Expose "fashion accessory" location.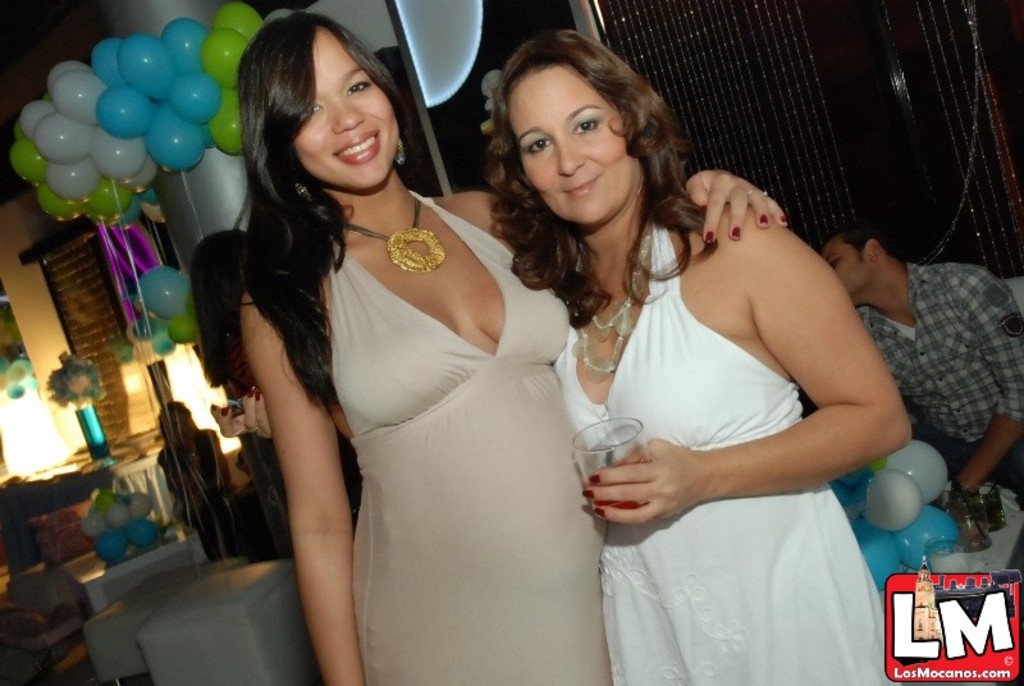
Exposed at 598 507 602 520.
